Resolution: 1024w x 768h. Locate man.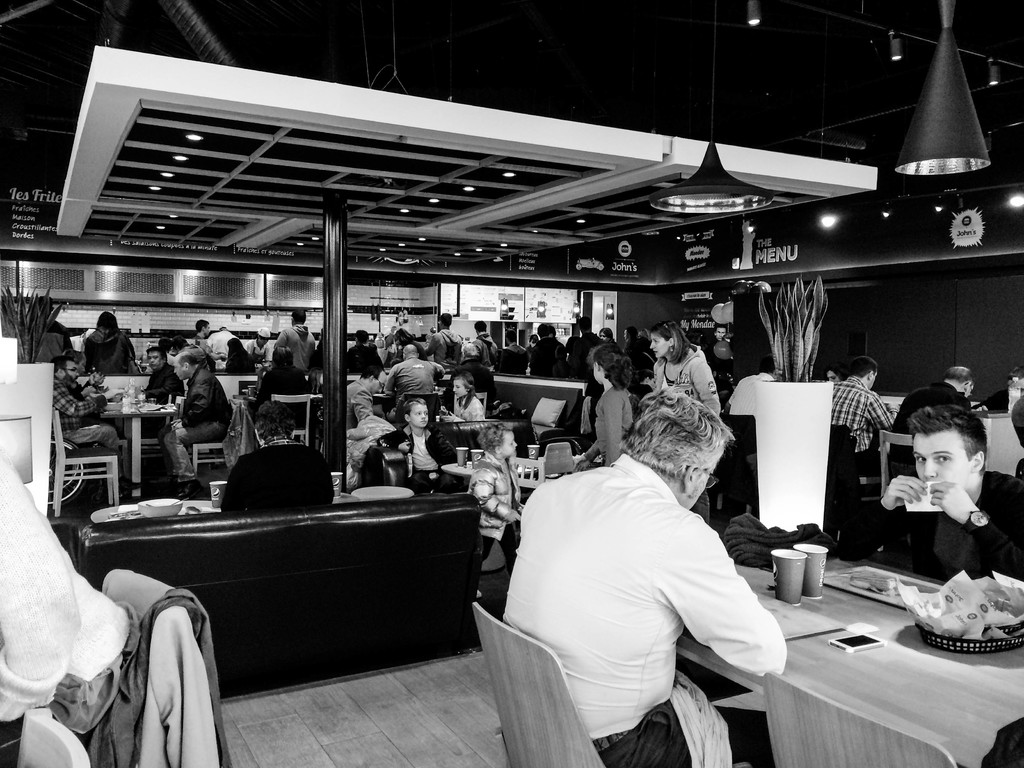
l=385, t=343, r=434, b=408.
